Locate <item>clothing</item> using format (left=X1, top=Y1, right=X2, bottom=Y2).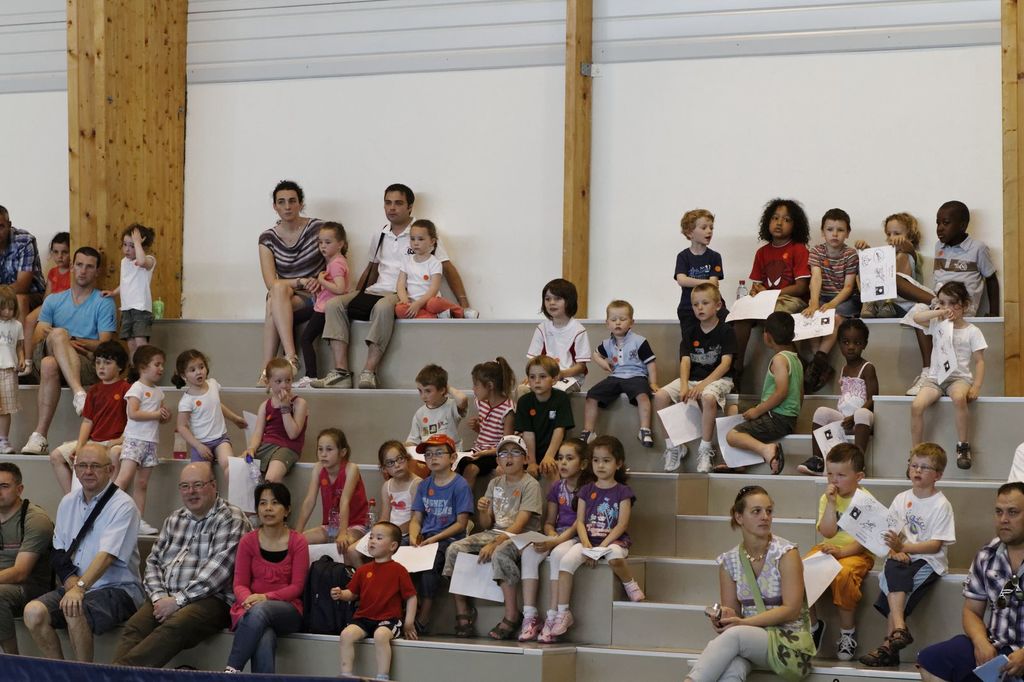
(left=397, top=248, right=468, bottom=319).
